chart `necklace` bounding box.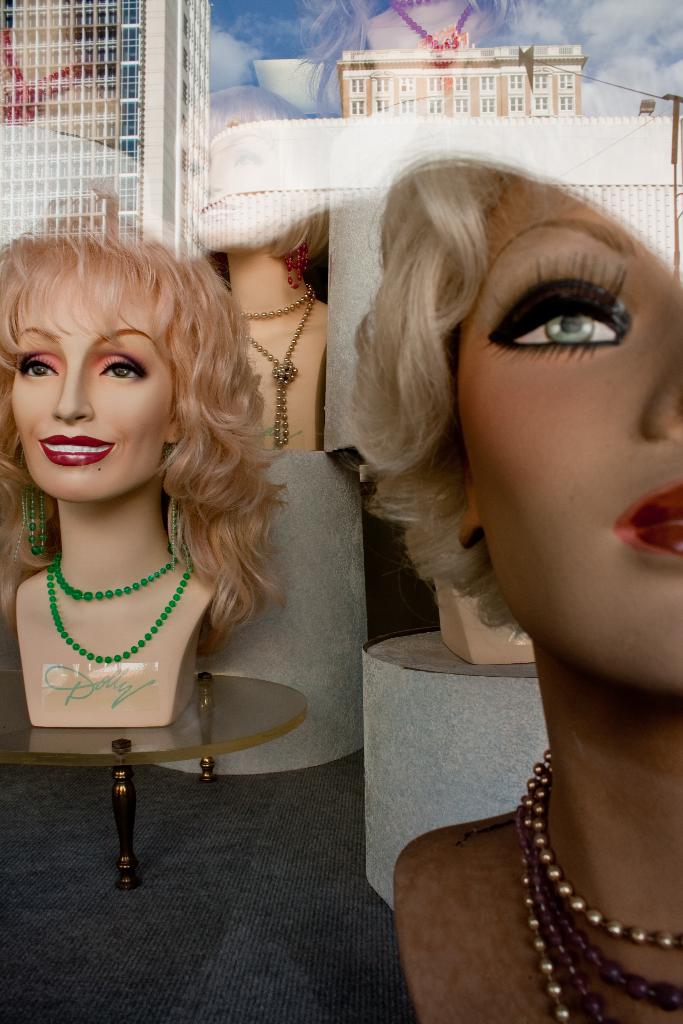
Charted: x1=44 y1=556 x2=191 y2=662.
